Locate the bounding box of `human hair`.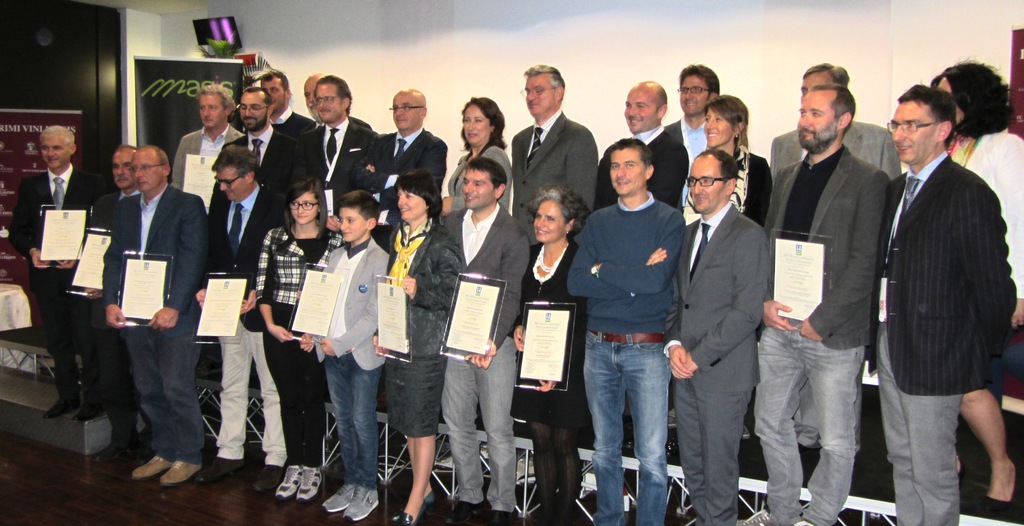
Bounding box: x1=284 y1=175 x2=330 y2=242.
